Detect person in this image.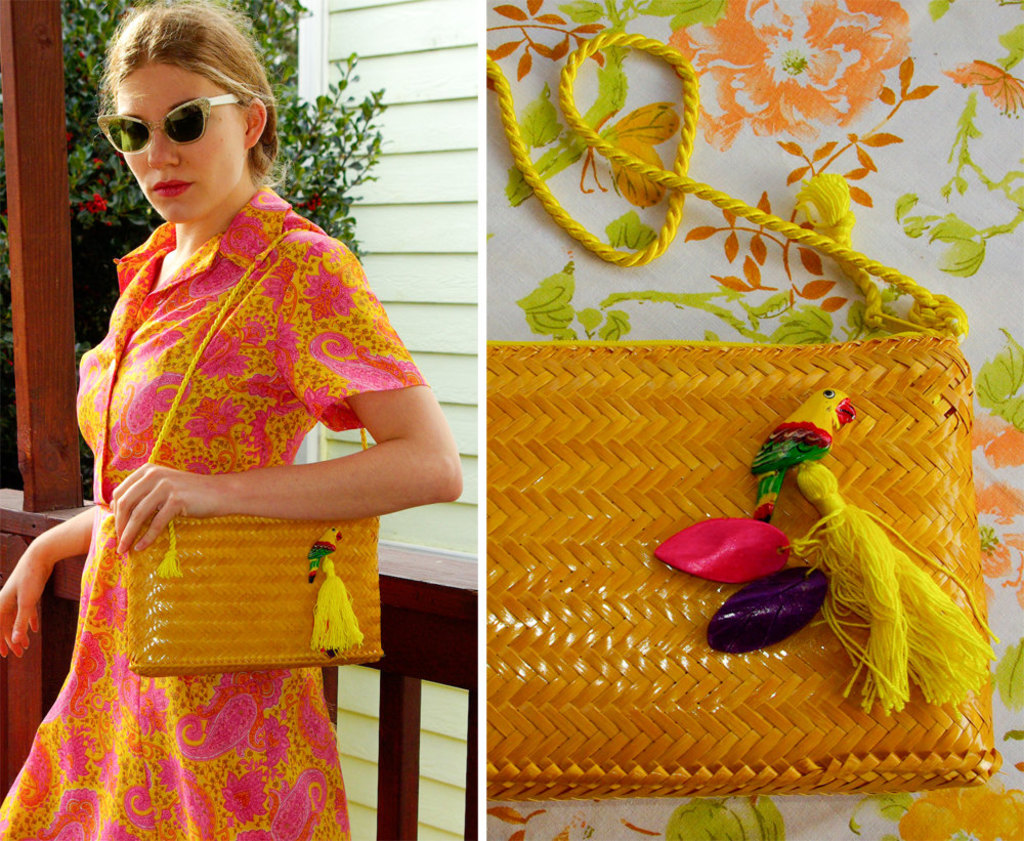
Detection: <region>0, 0, 464, 840</region>.
